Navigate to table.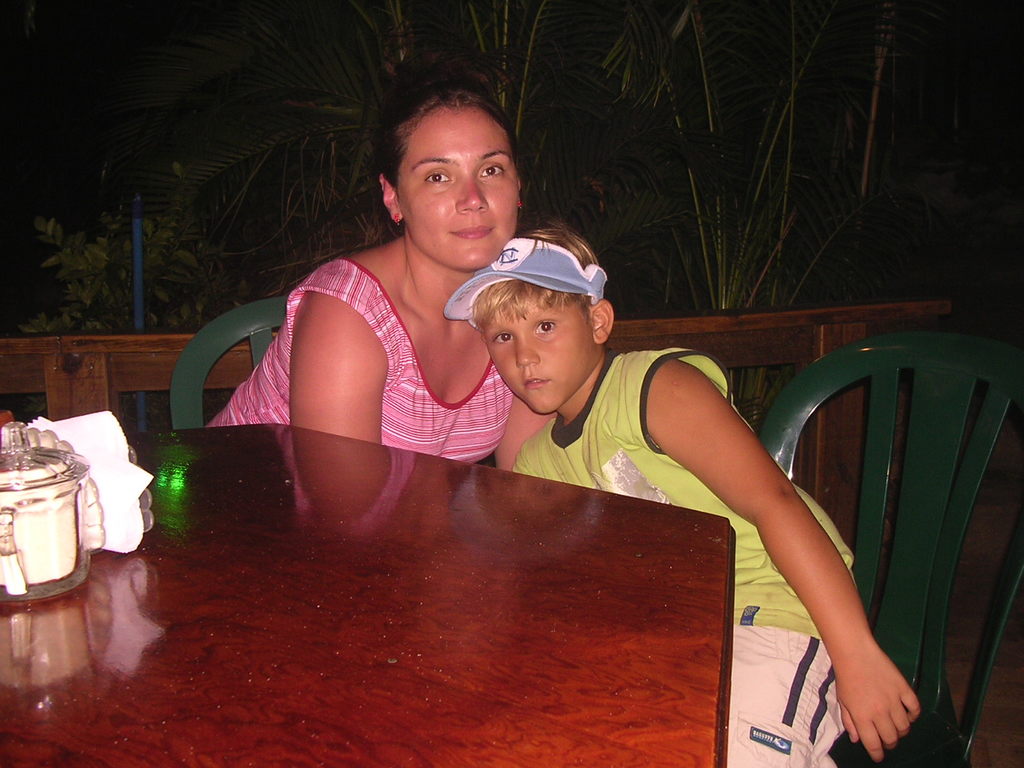
Navigation target: (left=67, top=254, right=876, bottom=722).
